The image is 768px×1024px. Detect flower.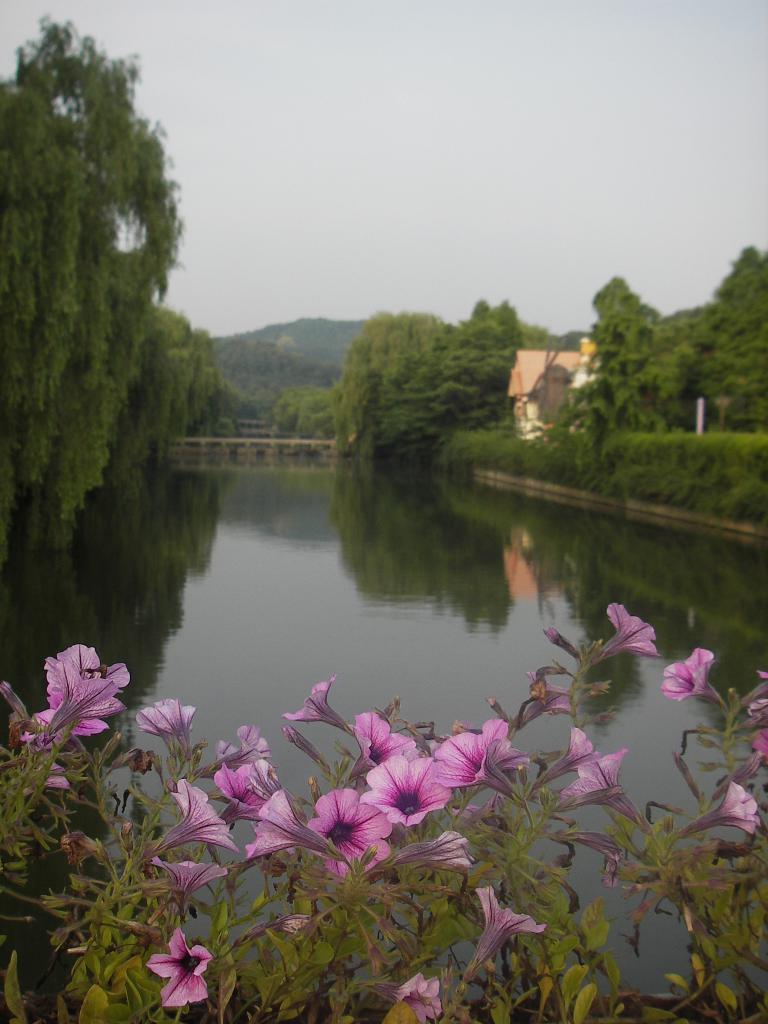
Detection: box(23, 639, 135, 749).
